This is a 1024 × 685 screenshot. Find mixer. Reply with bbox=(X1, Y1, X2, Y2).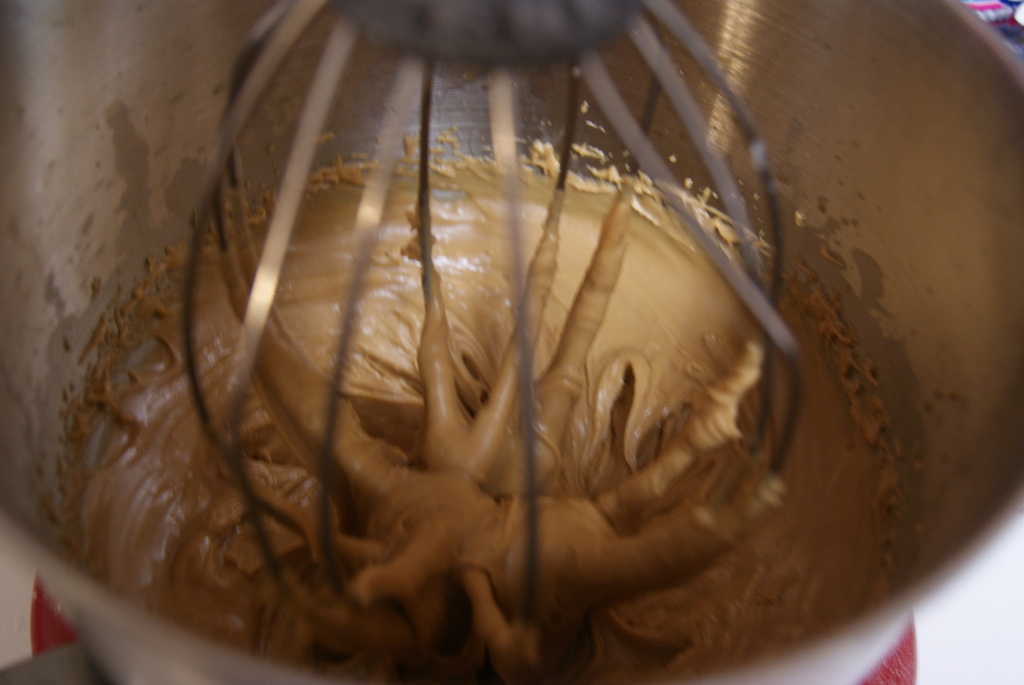
bbox=(0, 0, 1023, 684).
